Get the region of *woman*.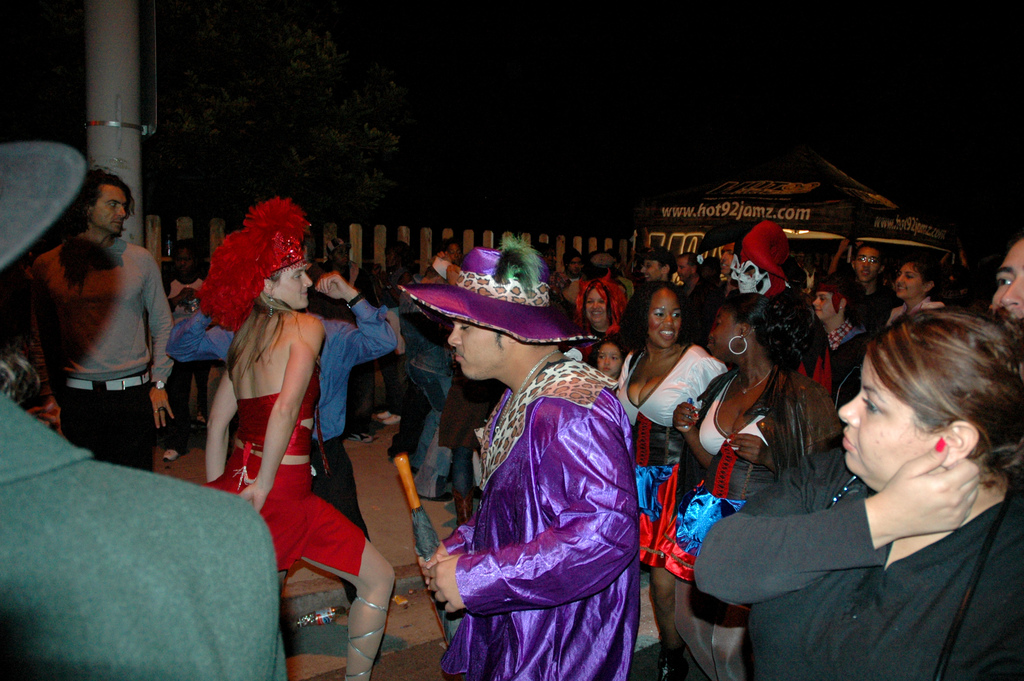
[810, 281, 863, 394].
